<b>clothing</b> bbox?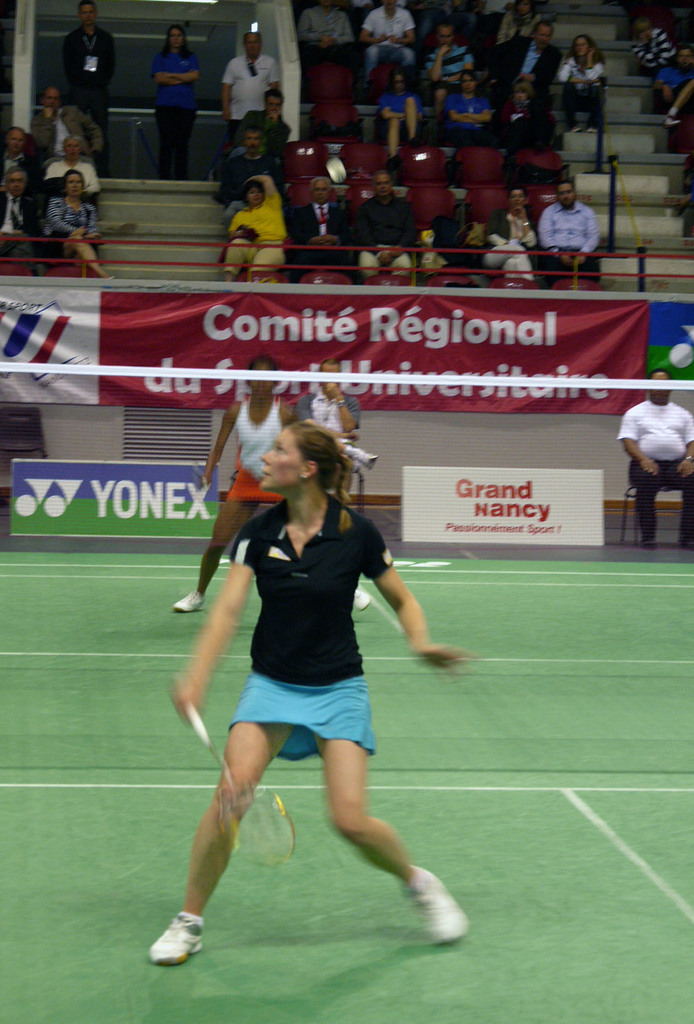
rect(491, 6, 548, 44)
